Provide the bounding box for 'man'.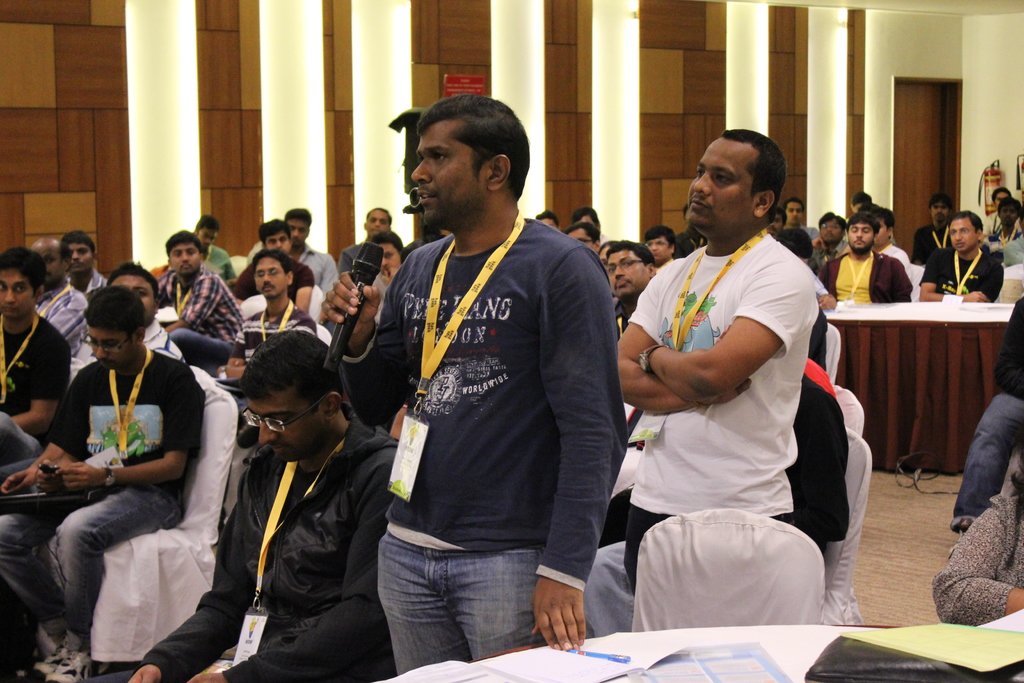
left=0, top=250, right=70, bottom=459.
